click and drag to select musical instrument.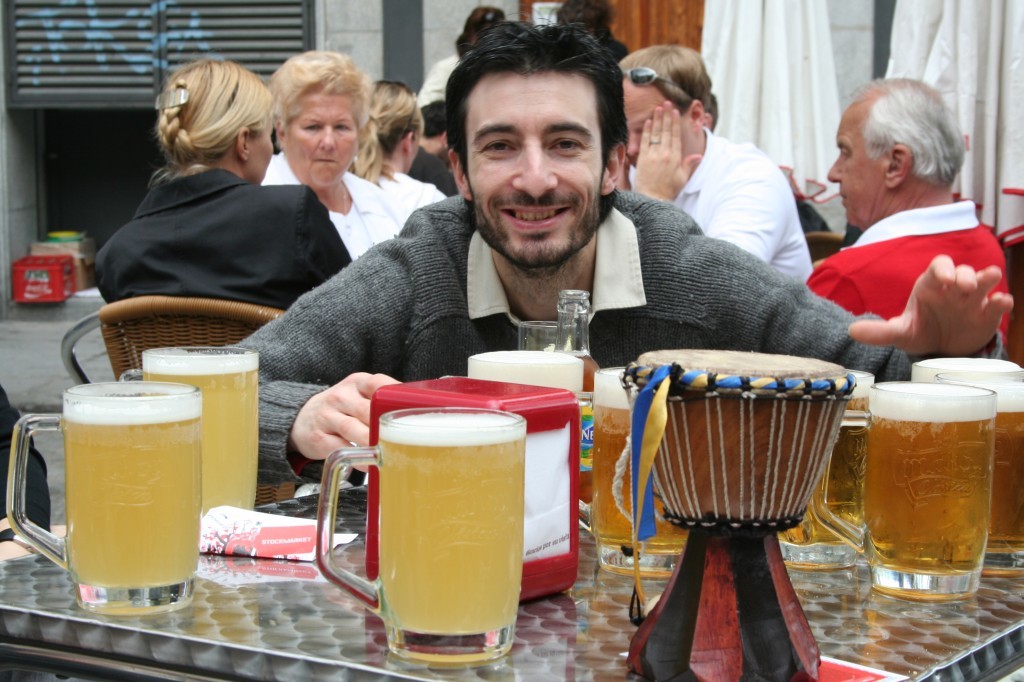
Selection: (615, 343, 857, 626).
